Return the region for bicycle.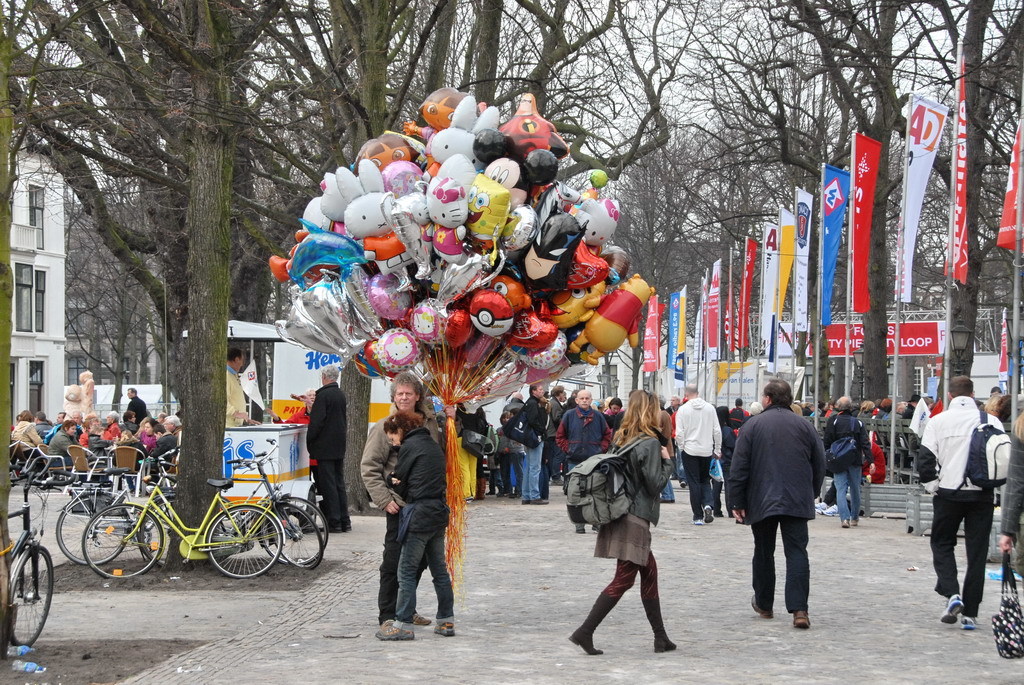
BBox(197, 482, 328, 575).
